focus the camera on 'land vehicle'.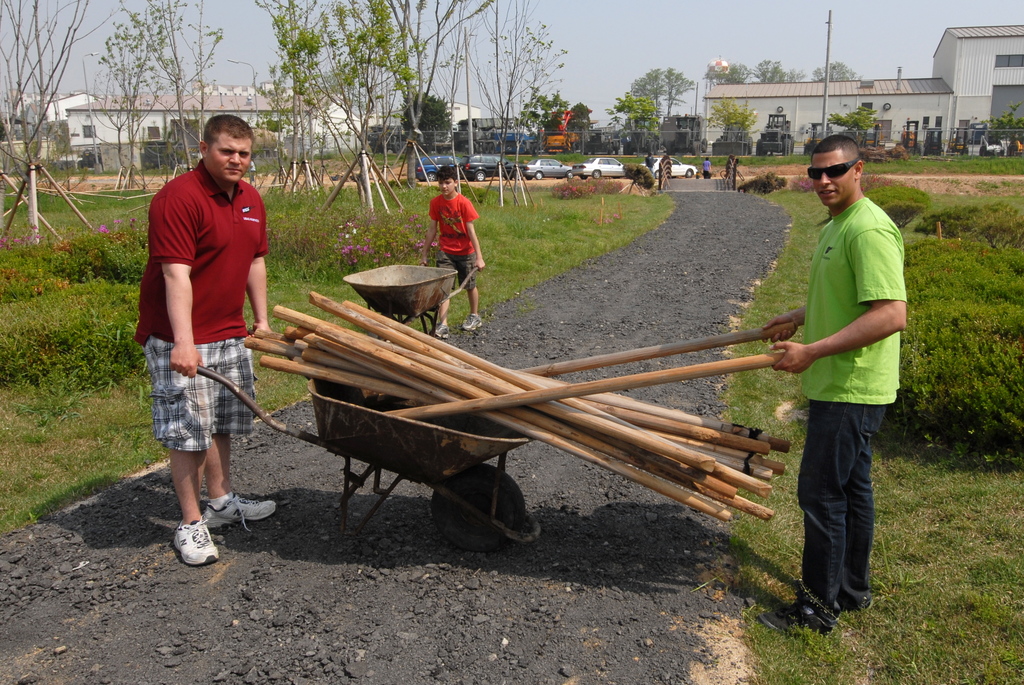
Focus region: l=612, t=108, r=652, b=150.
